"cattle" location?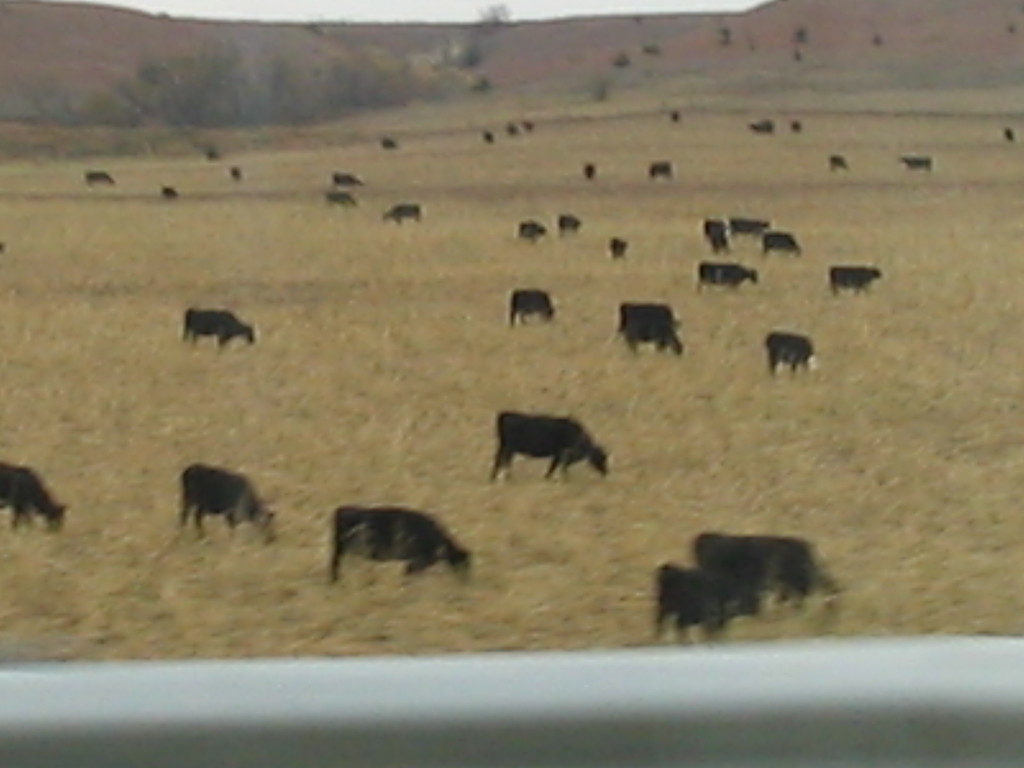
(x1=227, y1=164, x2=243, y2=179)
